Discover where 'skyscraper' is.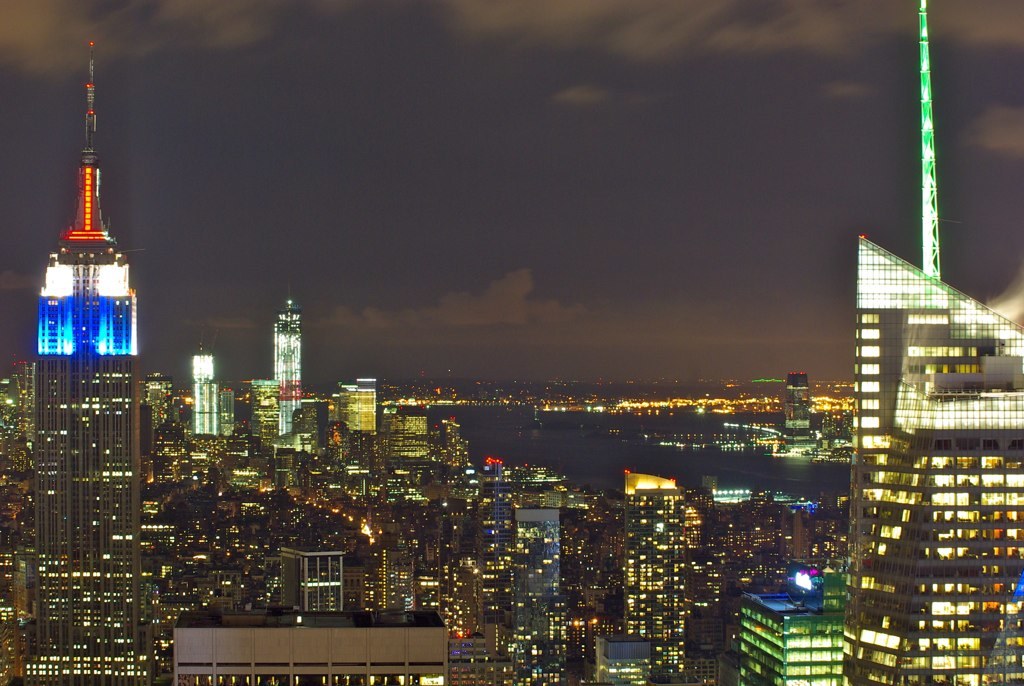
Discovered at BBox(733, 598, 850, 685).
